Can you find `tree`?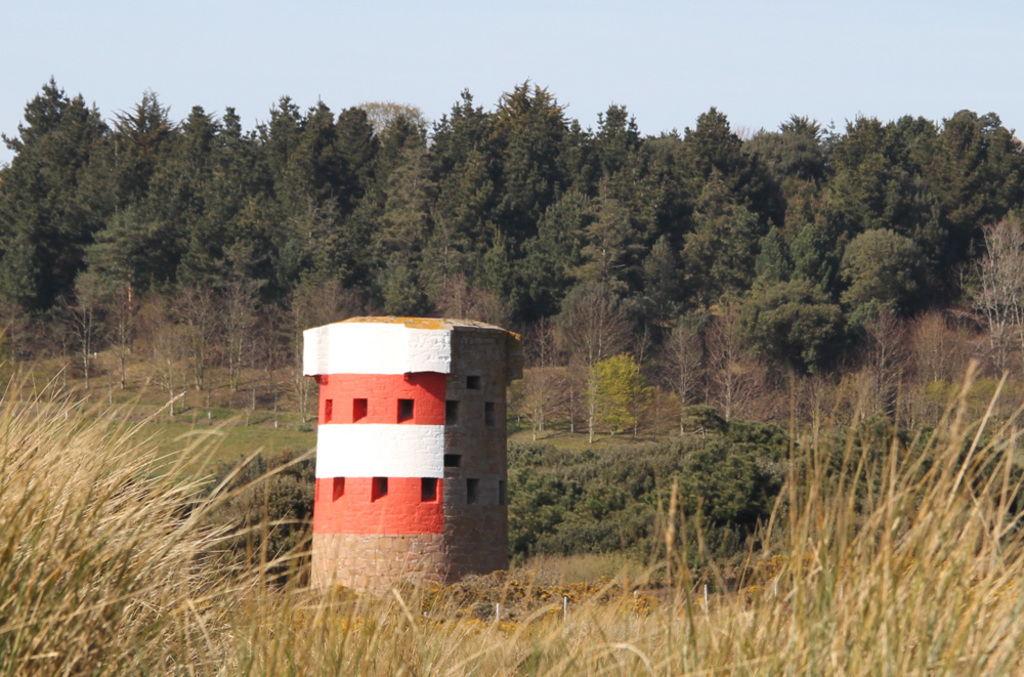
Yes, bounding box: BBox(926, 105, 1023, 302).
